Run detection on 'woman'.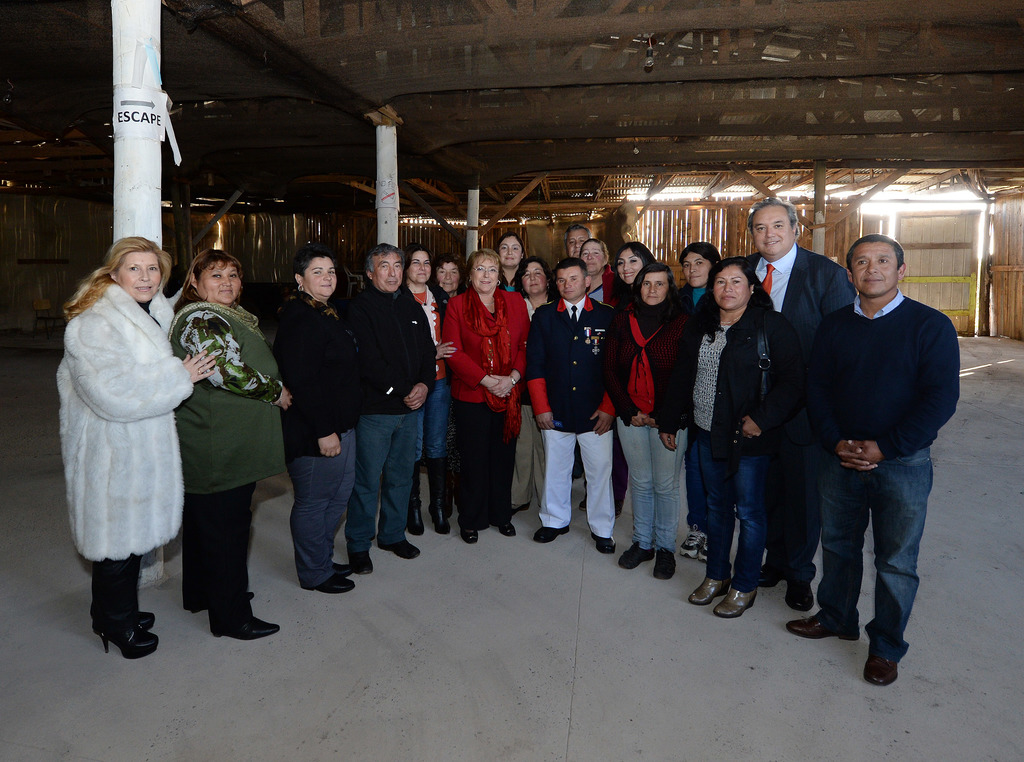
Result: box(493, 229, 530, 293).
